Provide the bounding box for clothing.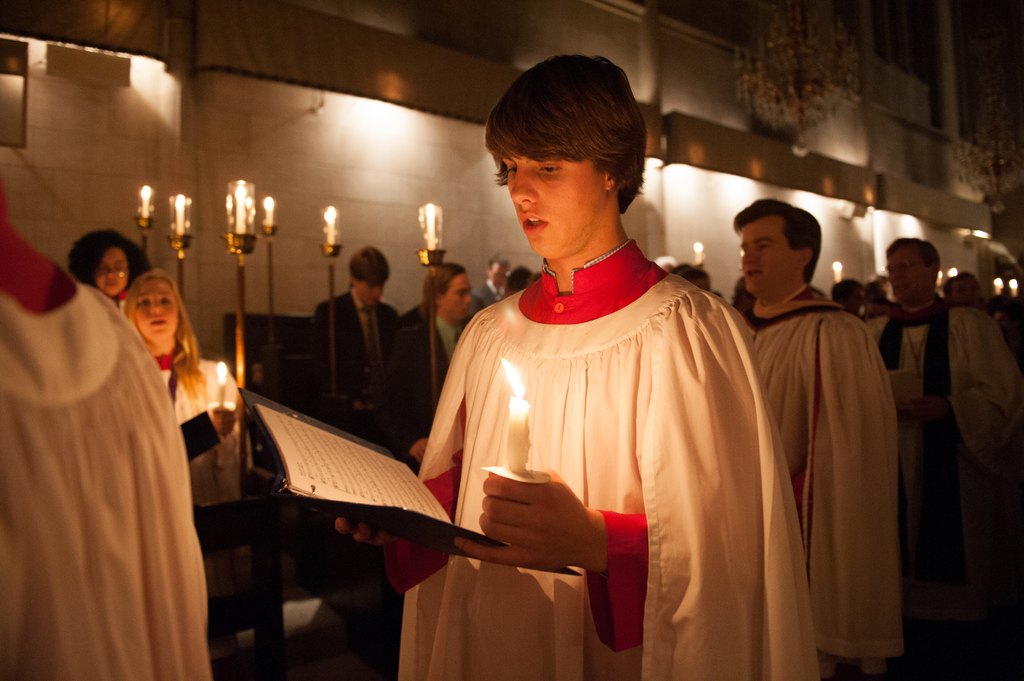
(x1=138, y1=335, x2=246, y2=680).
